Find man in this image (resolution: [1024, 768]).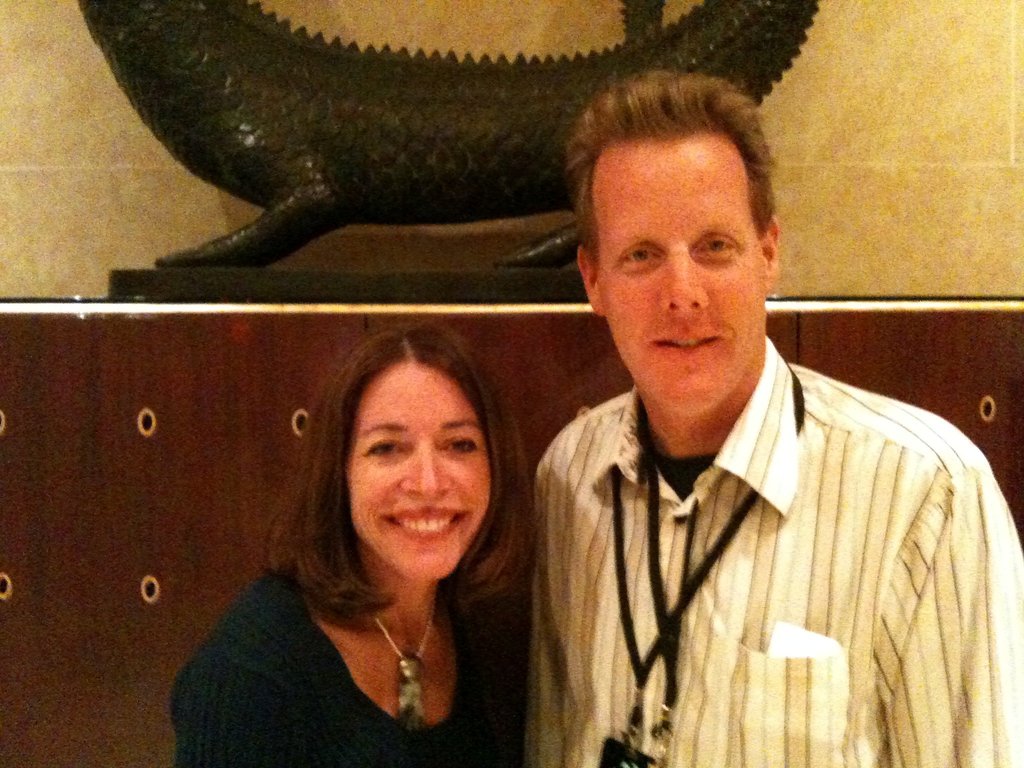
531/65/1023/767.
